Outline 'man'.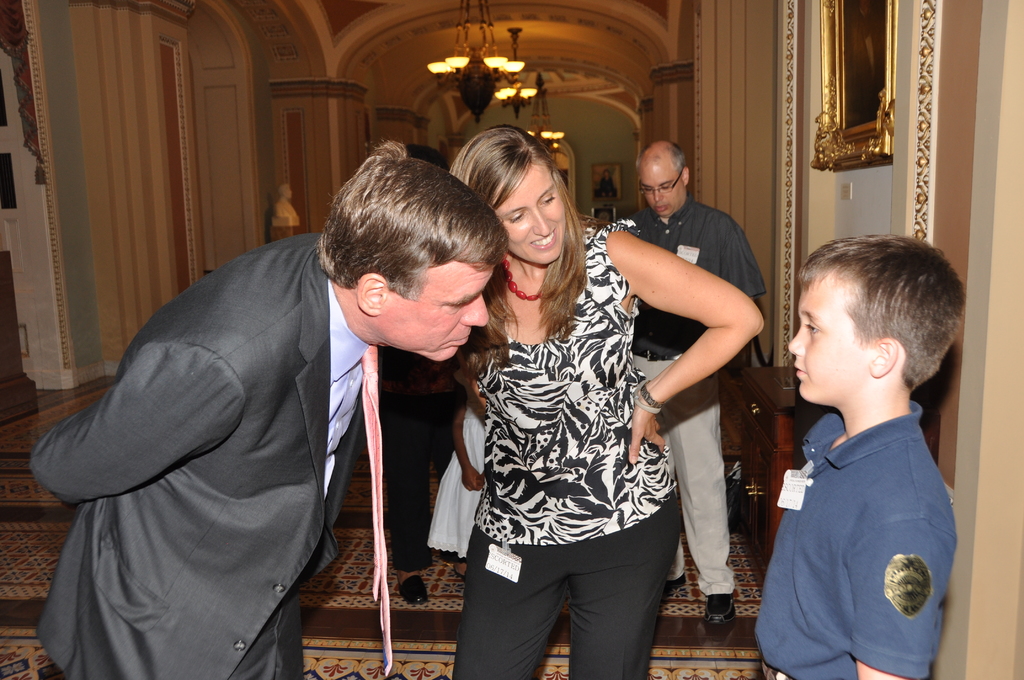
Outline: [49, 140, 511, 650].
